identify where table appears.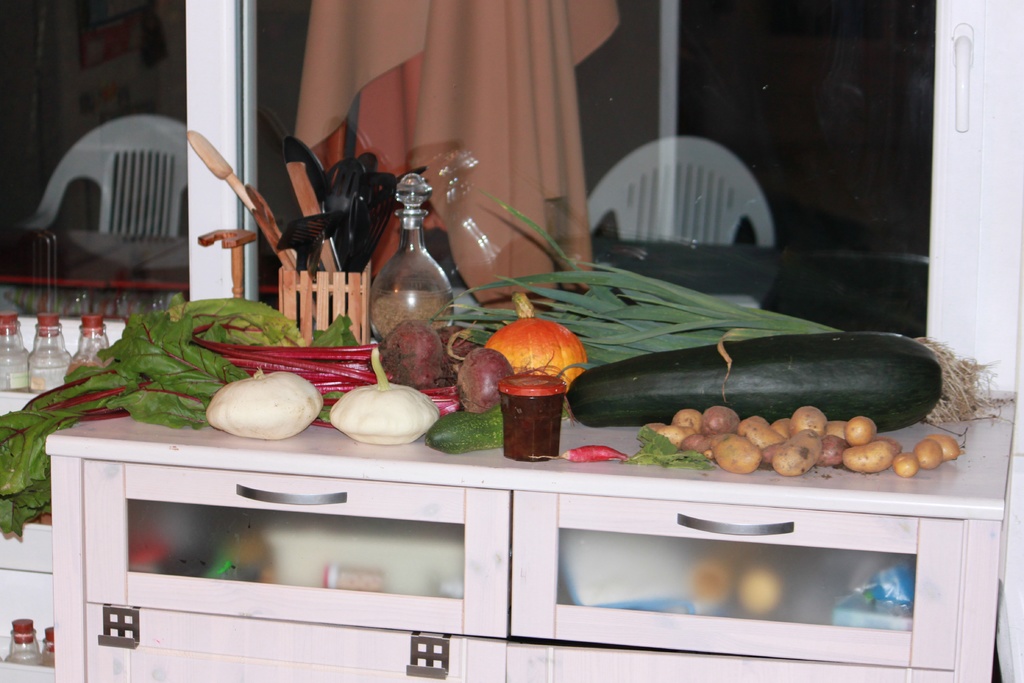
Appears at bbox=(51, 391, 1019, 682).
